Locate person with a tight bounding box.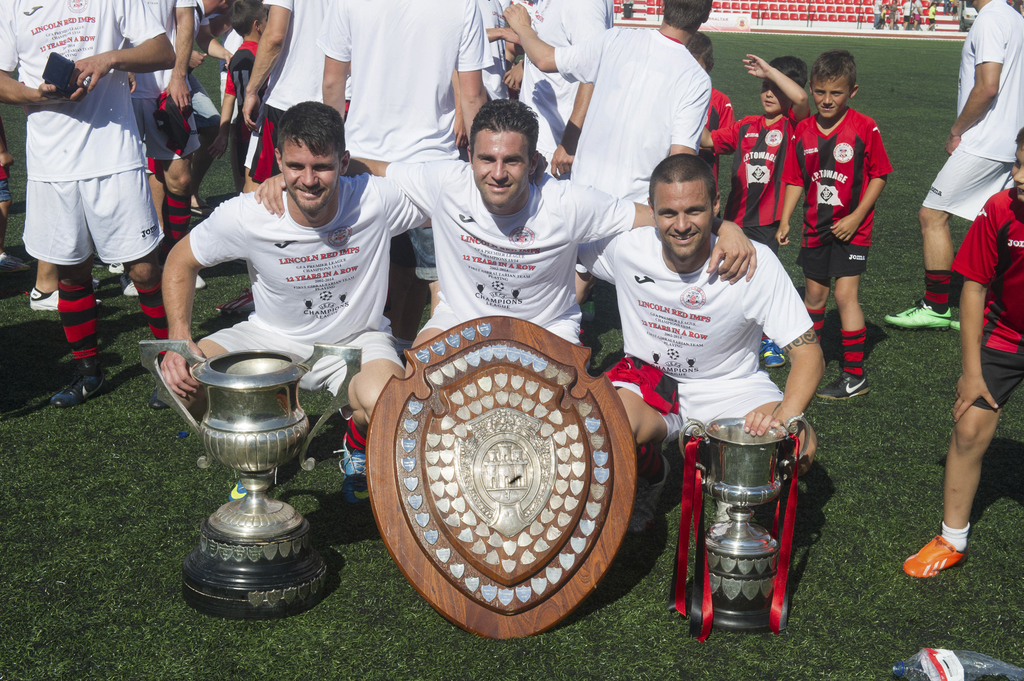
BBox(252, 97, 757, 380).
